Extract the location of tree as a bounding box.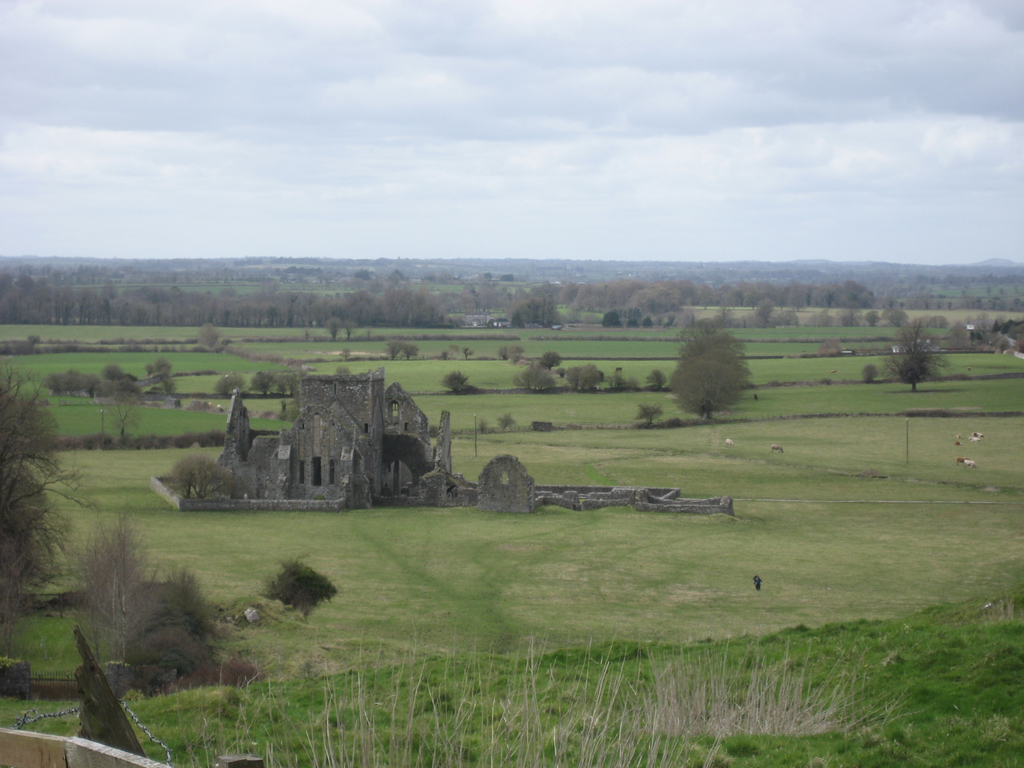
l=420, t=292, r=461, b=324.
